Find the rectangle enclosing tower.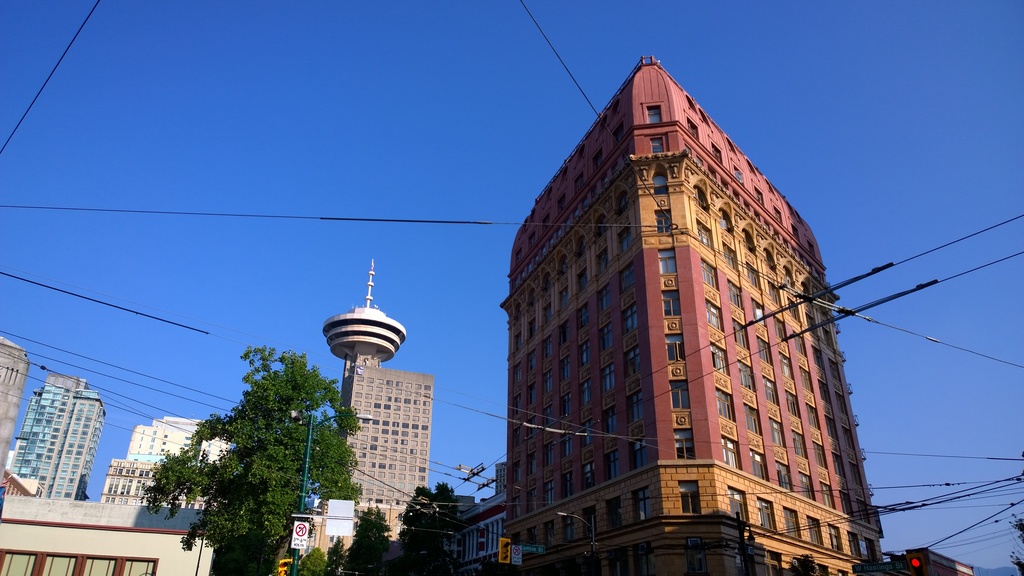
l=4, t=374, r=106, b=508.
